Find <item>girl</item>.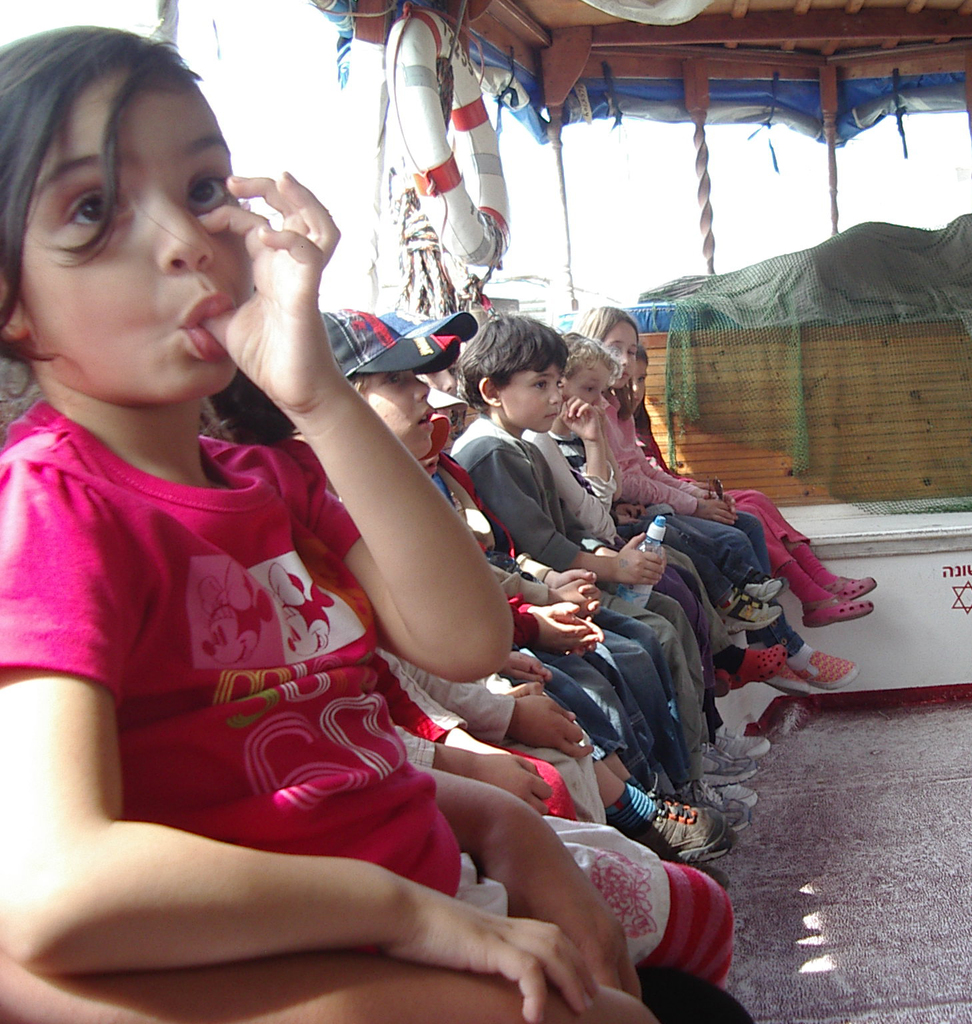
box(0, 39, 603, 1023).
